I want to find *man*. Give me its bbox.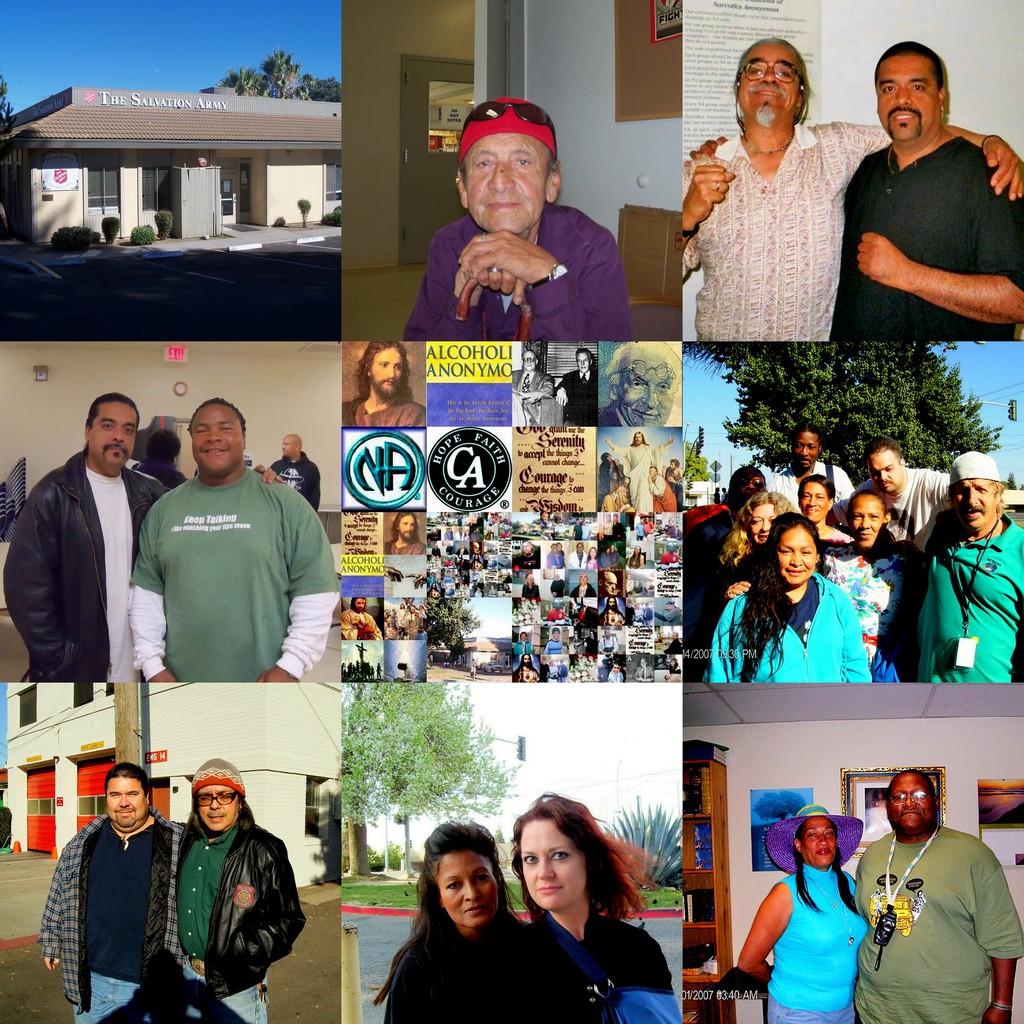
<region>273, 435, 323, 512</region>.
